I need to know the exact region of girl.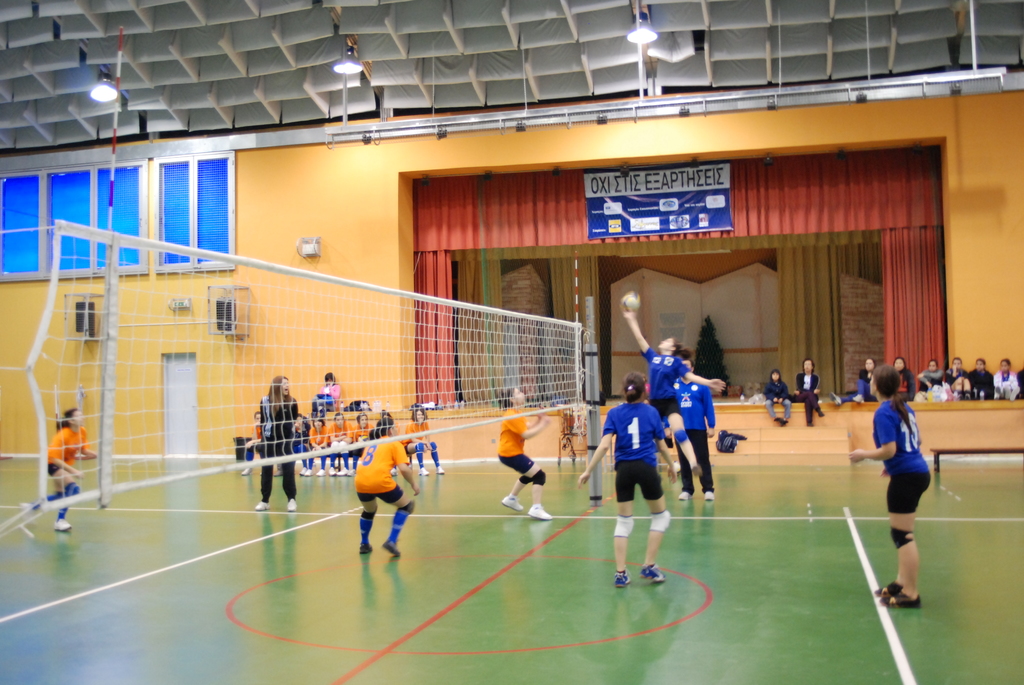
Region: [303, 418, 326, 475].
